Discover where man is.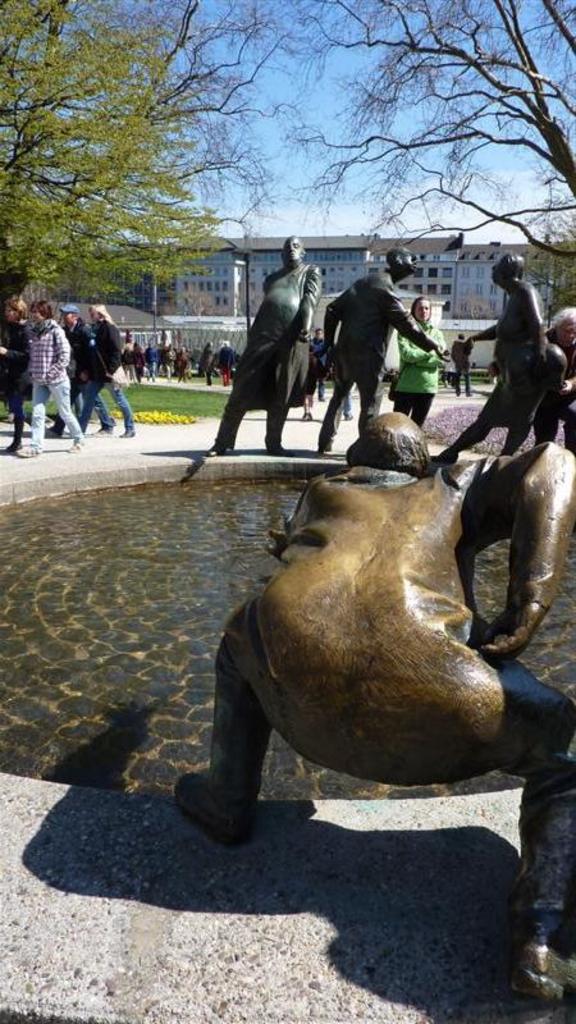
Discovered at 428, 250, 566, 465.
